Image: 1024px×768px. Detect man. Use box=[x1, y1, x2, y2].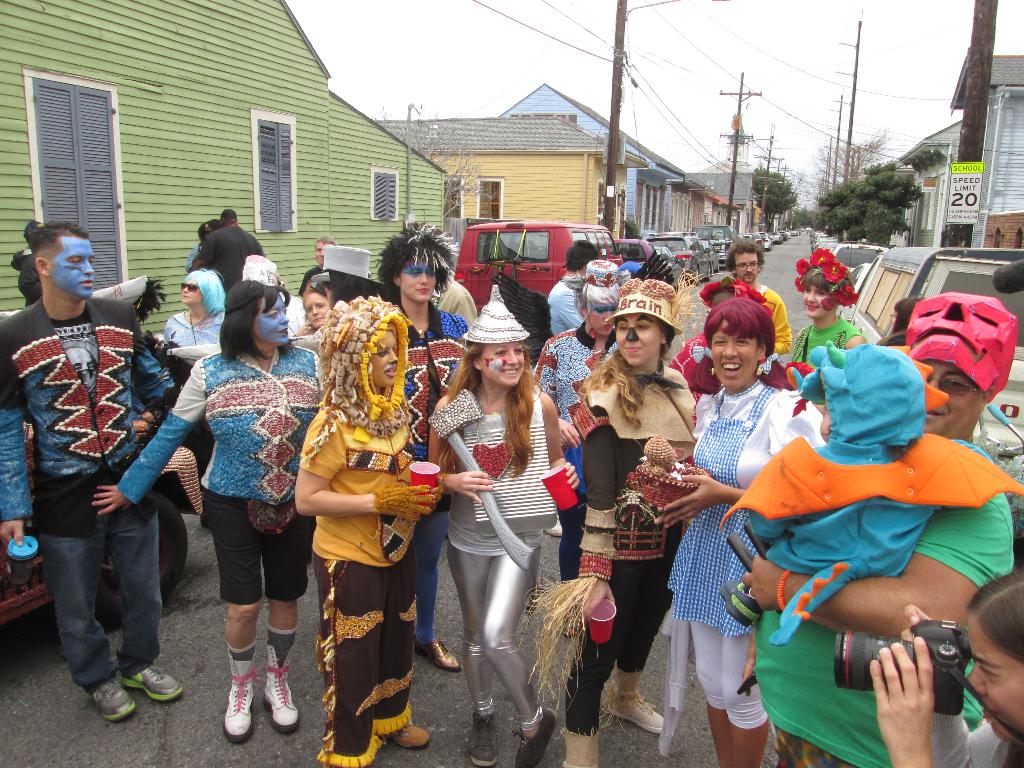
box=[22, 230, 193, 730].
